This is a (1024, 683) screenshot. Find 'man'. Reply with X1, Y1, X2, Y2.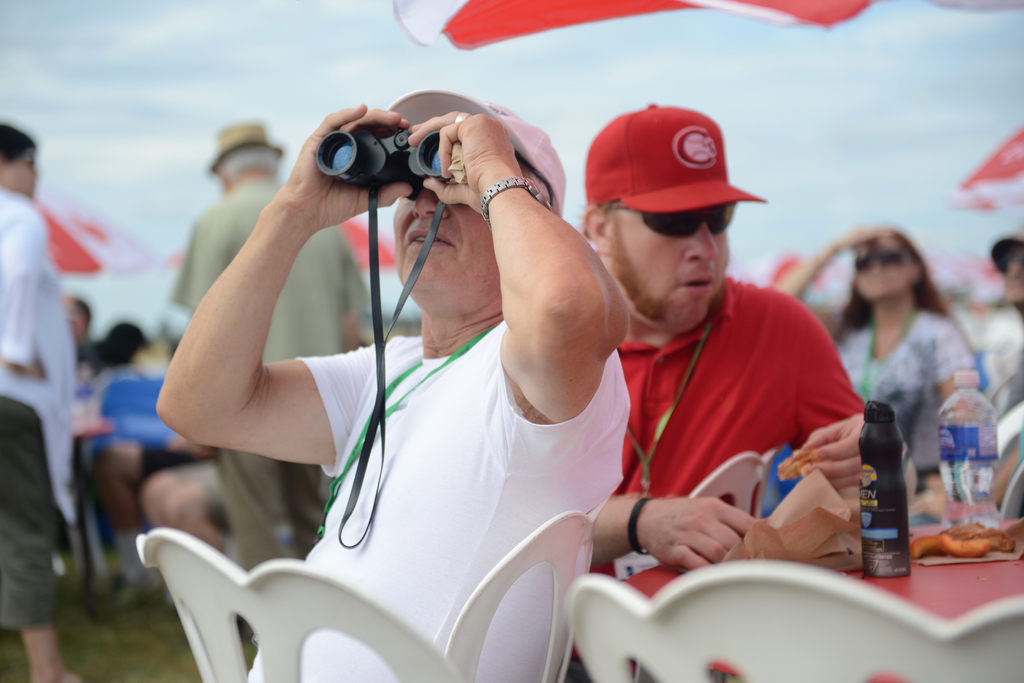
0, 120, 113, 682.
